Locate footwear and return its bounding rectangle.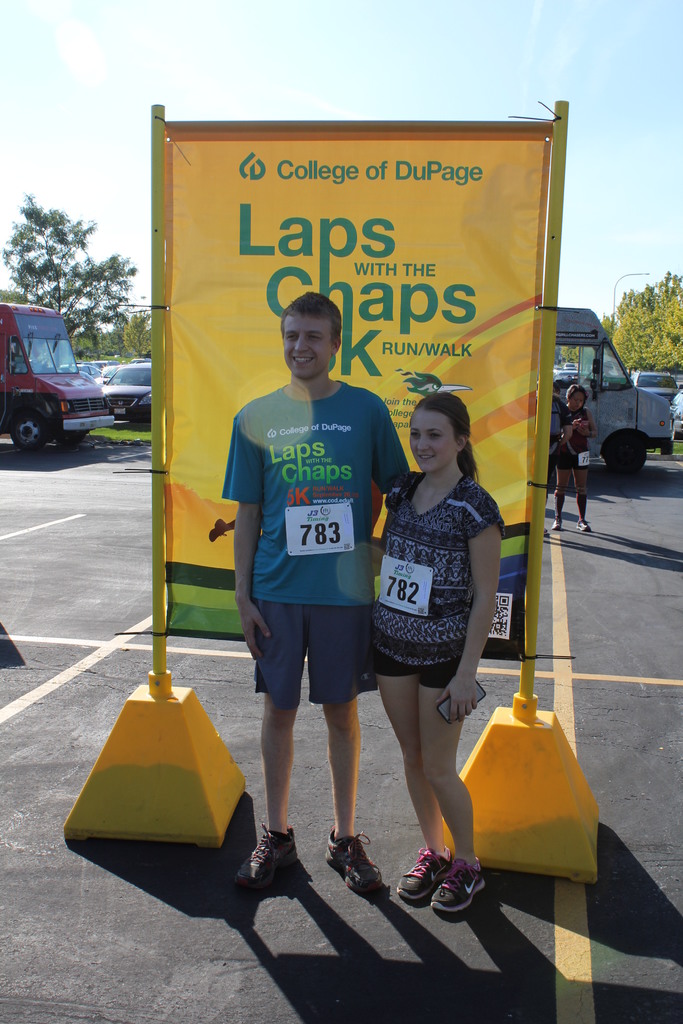
325, 828, 382, 893.
